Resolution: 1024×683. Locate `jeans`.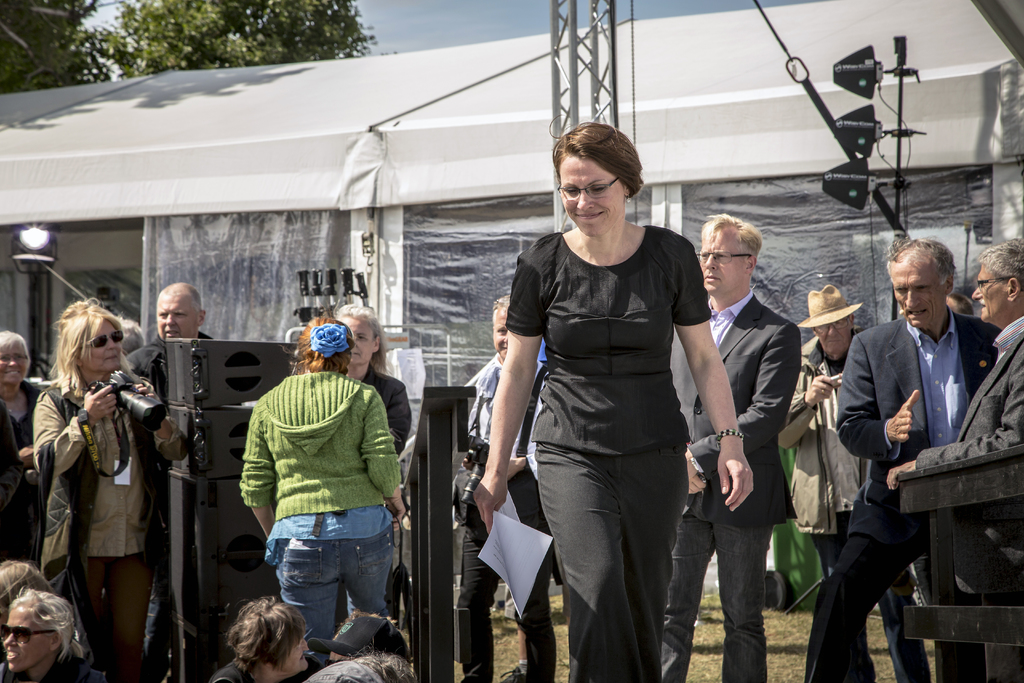
661 513 775 682.
